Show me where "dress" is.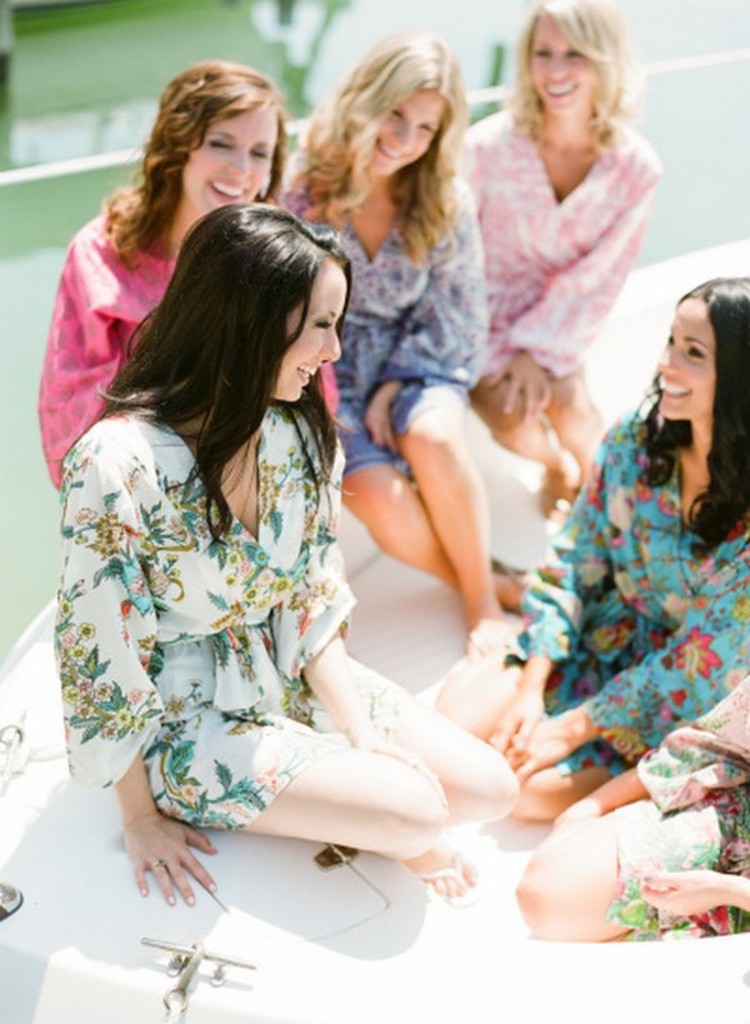
"dress" is at locate(456, 110, 660, 386).
